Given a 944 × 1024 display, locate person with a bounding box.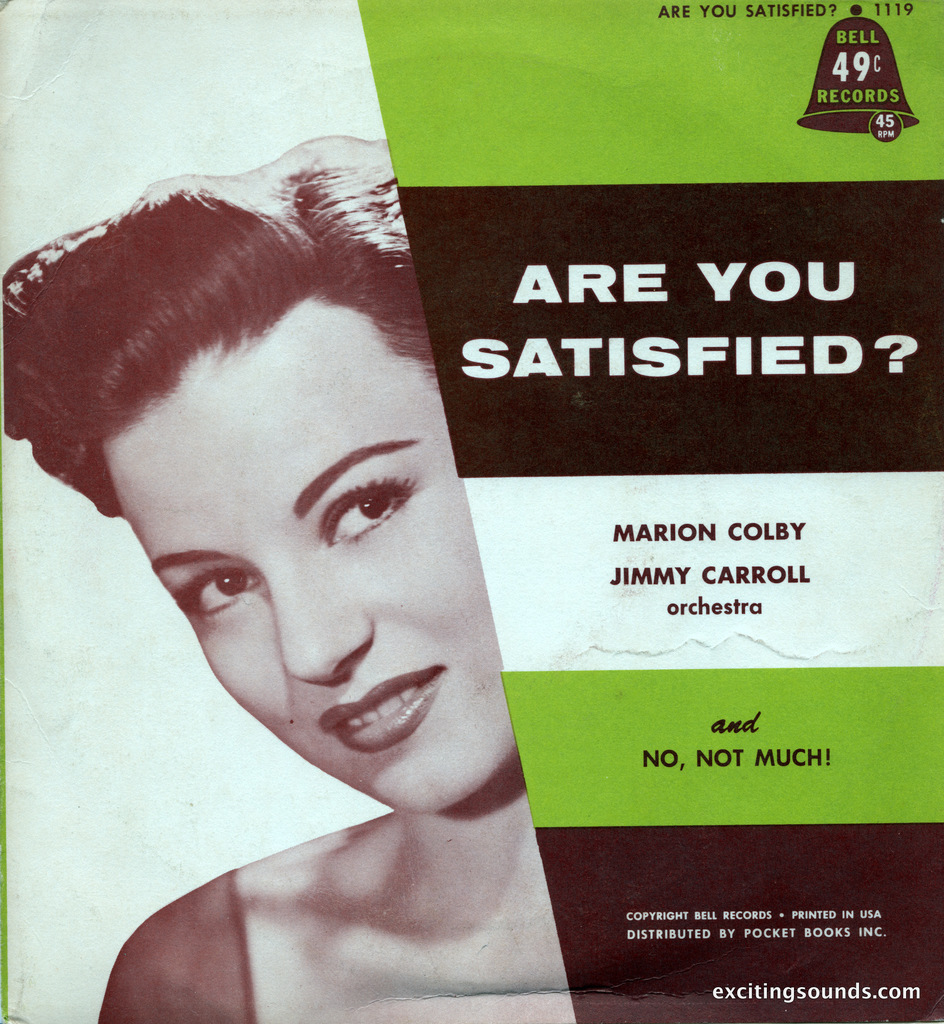
Located: l=29, t=173, r=566, b=996.
